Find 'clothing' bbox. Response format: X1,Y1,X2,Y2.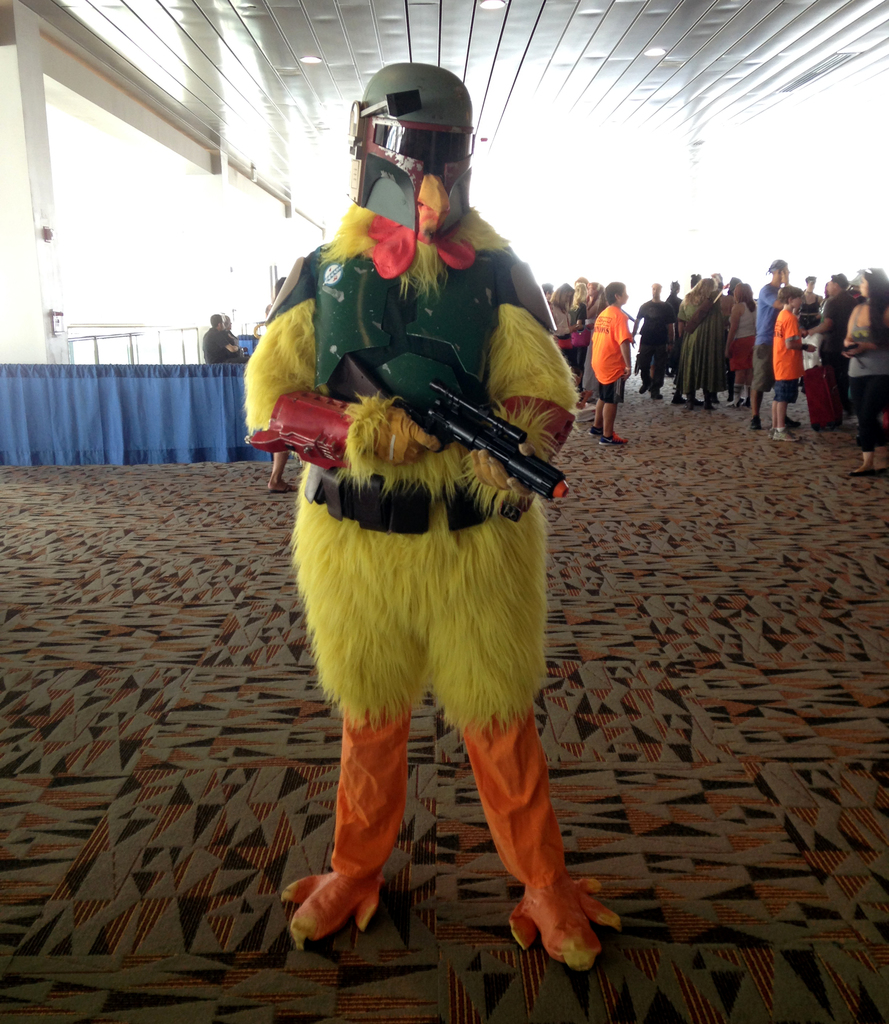
204,322,245,368.
